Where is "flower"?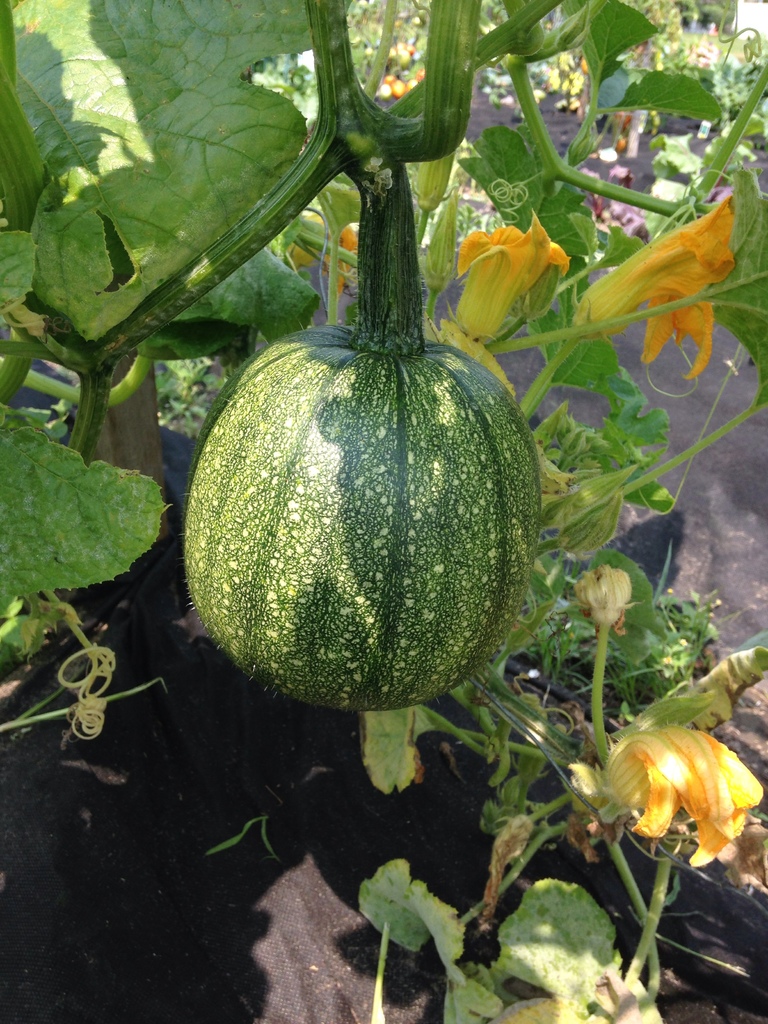
461/204/568/310.
